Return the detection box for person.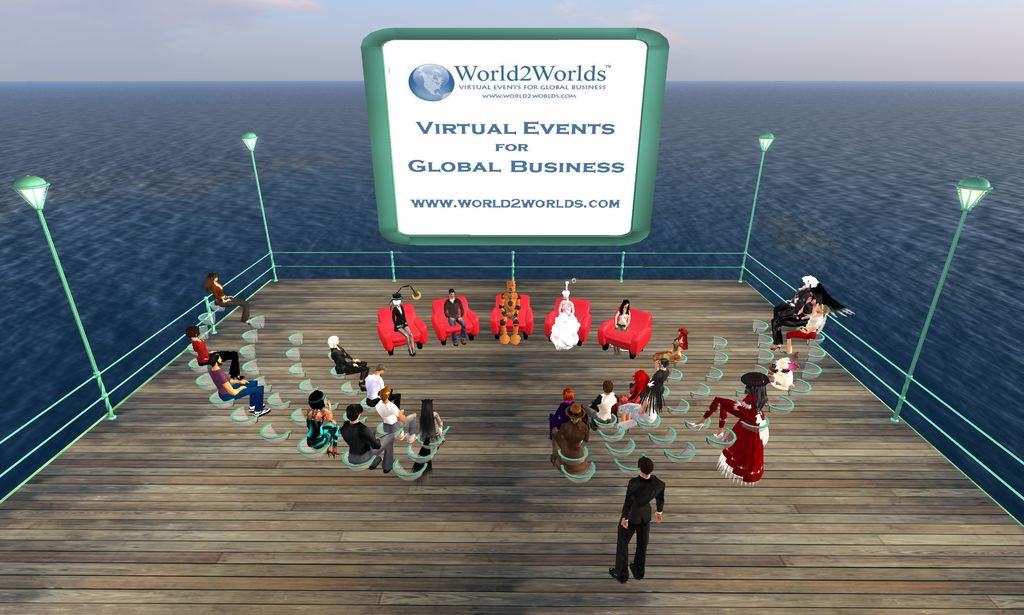
BBox(628, 373, 665, 423).
